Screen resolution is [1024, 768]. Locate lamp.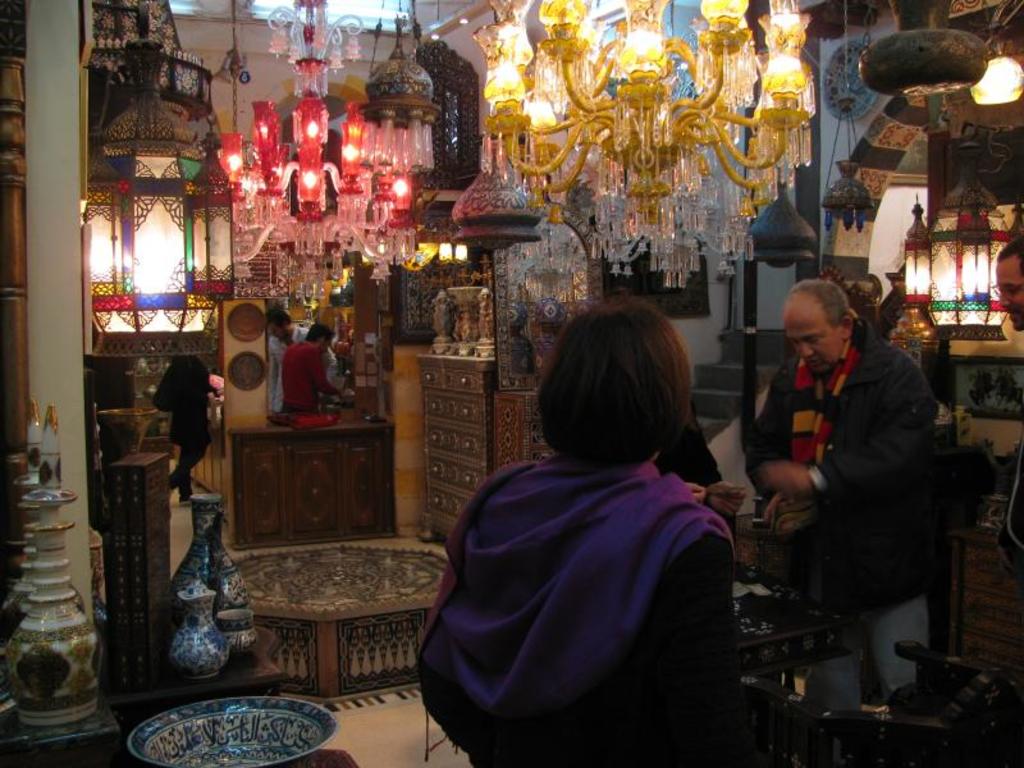
82, 0, 219, 379.
